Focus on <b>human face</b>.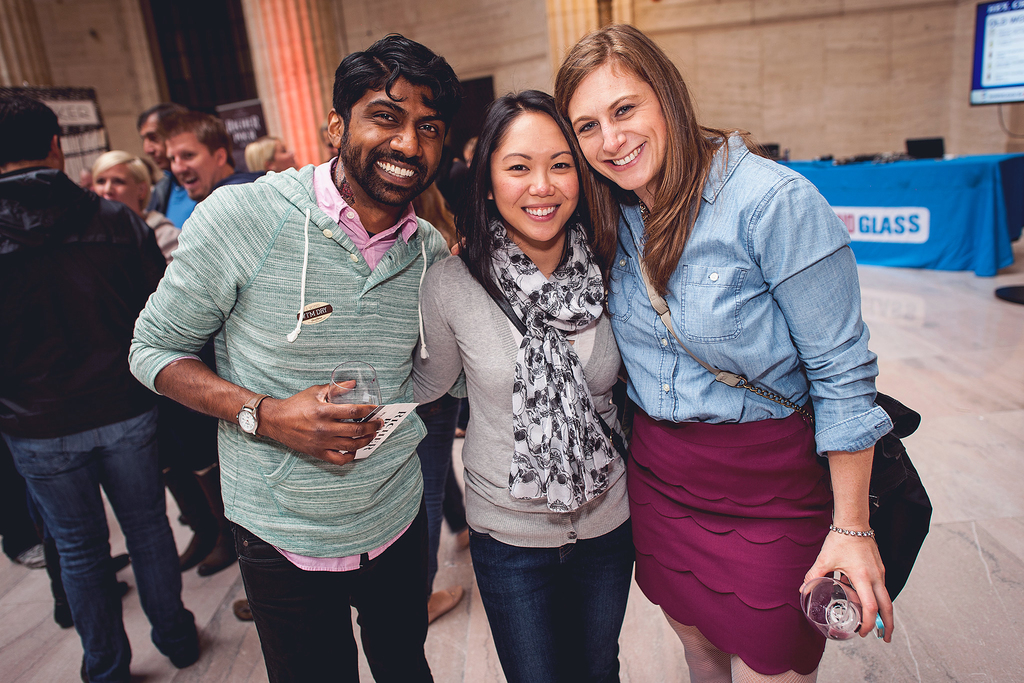
Focused at <region>91, 160, 146, 205</region>.
